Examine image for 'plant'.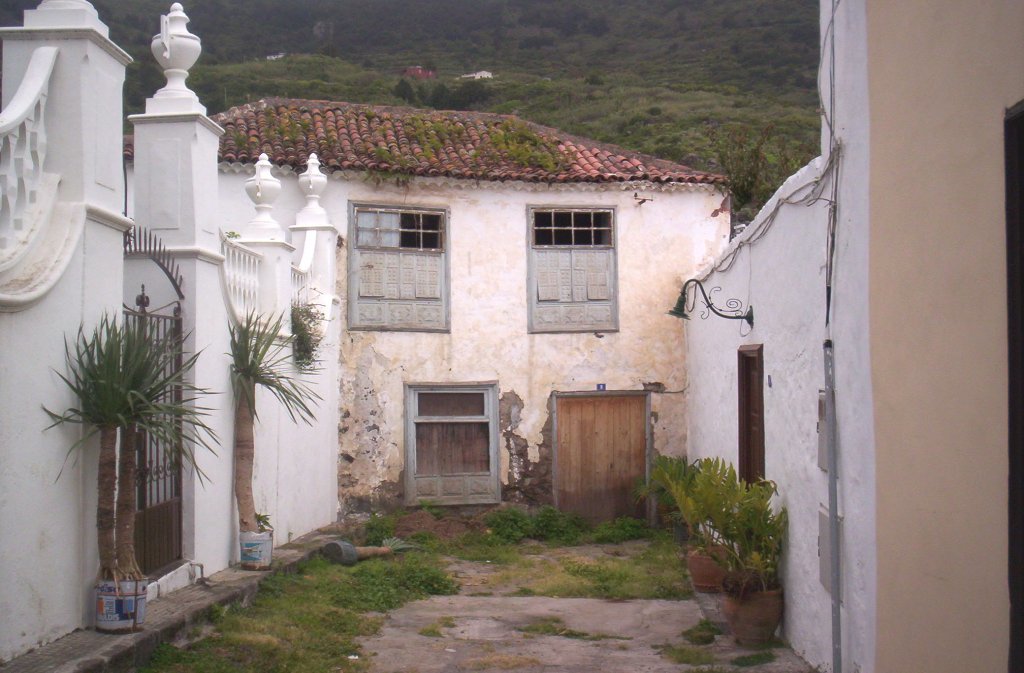
Examination result: x1=401, y1=523, x2=449, y2=552.
